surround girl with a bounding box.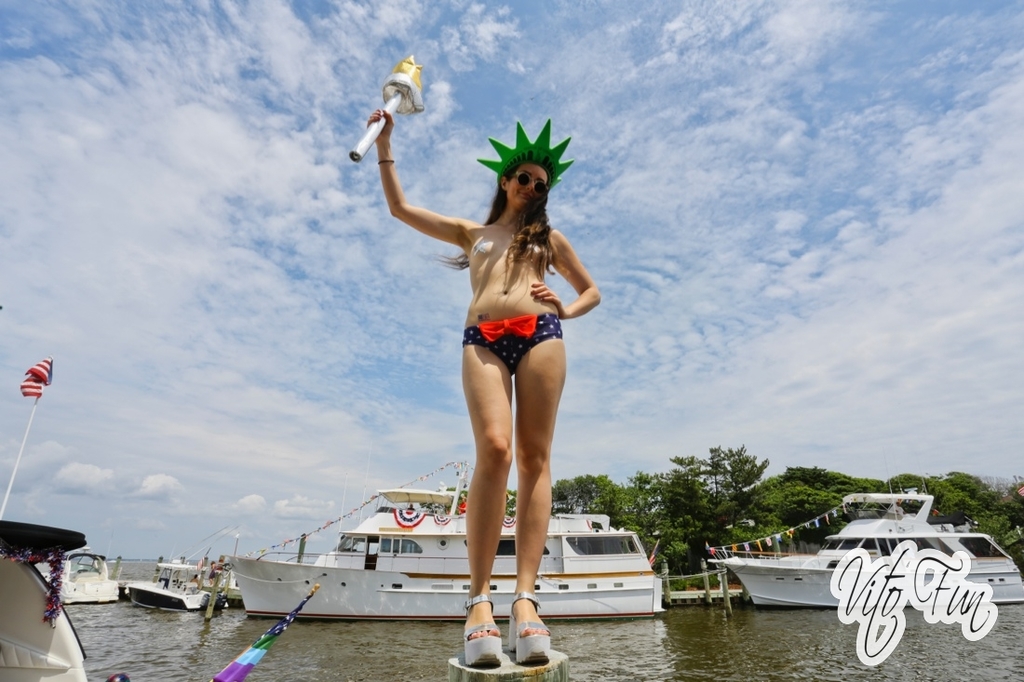
BBox(366, 111, 599, 667).
